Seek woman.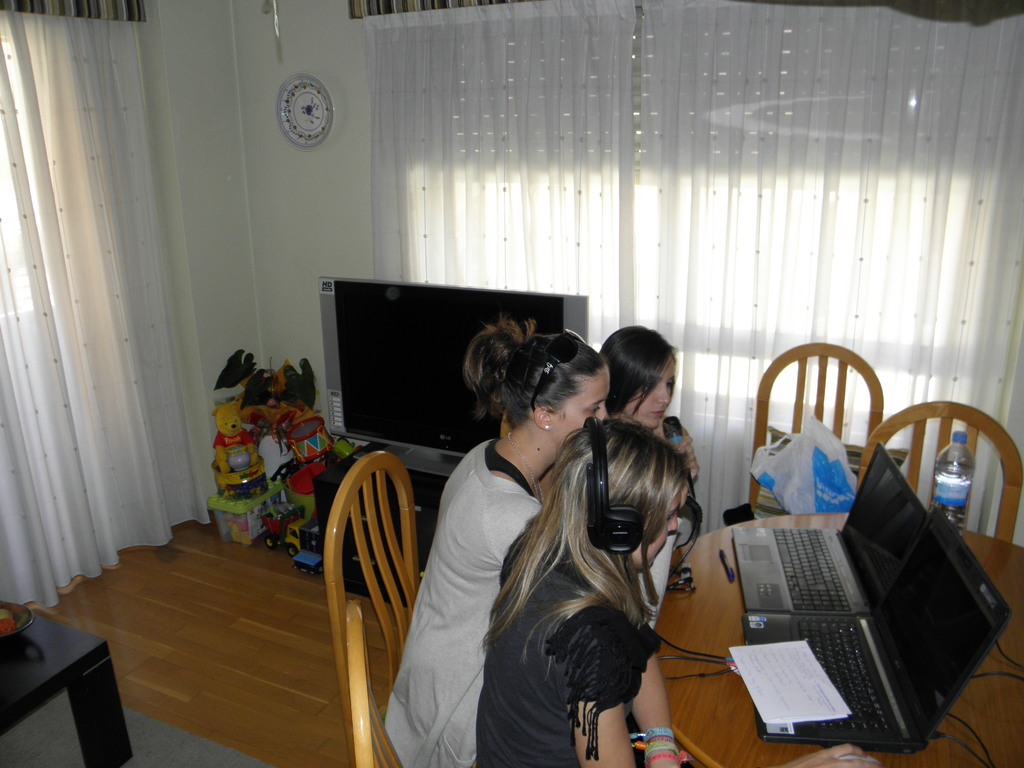
(401, 328, 637, 766).
